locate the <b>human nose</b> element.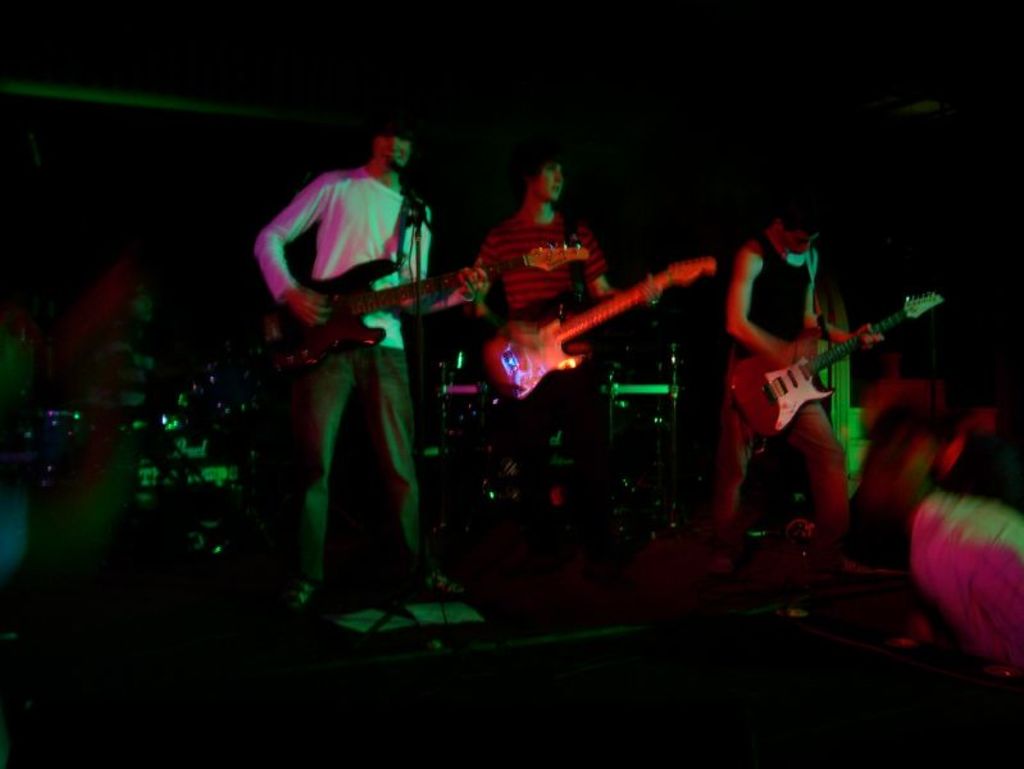
Element bbox: rect(554, 173, 566, 182).
